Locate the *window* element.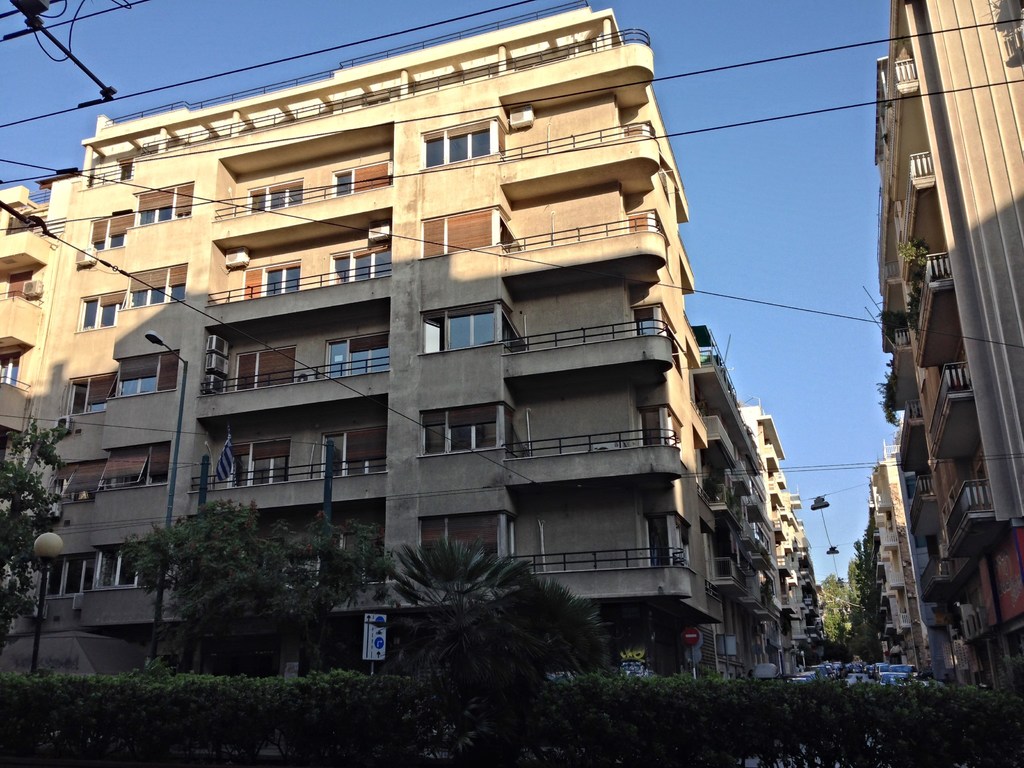
Element bbox: (left=244, top=173, right=303, bottom=216).
